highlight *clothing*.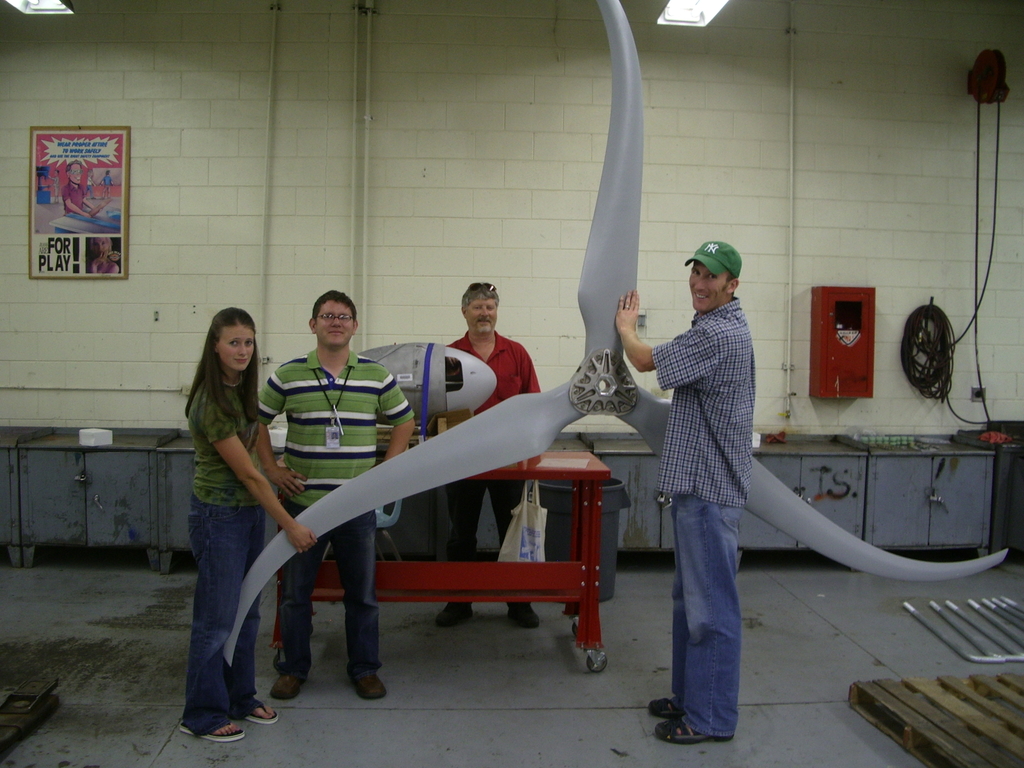
Highlighted region: (left=255, top=347, right=410, bottom=692).
